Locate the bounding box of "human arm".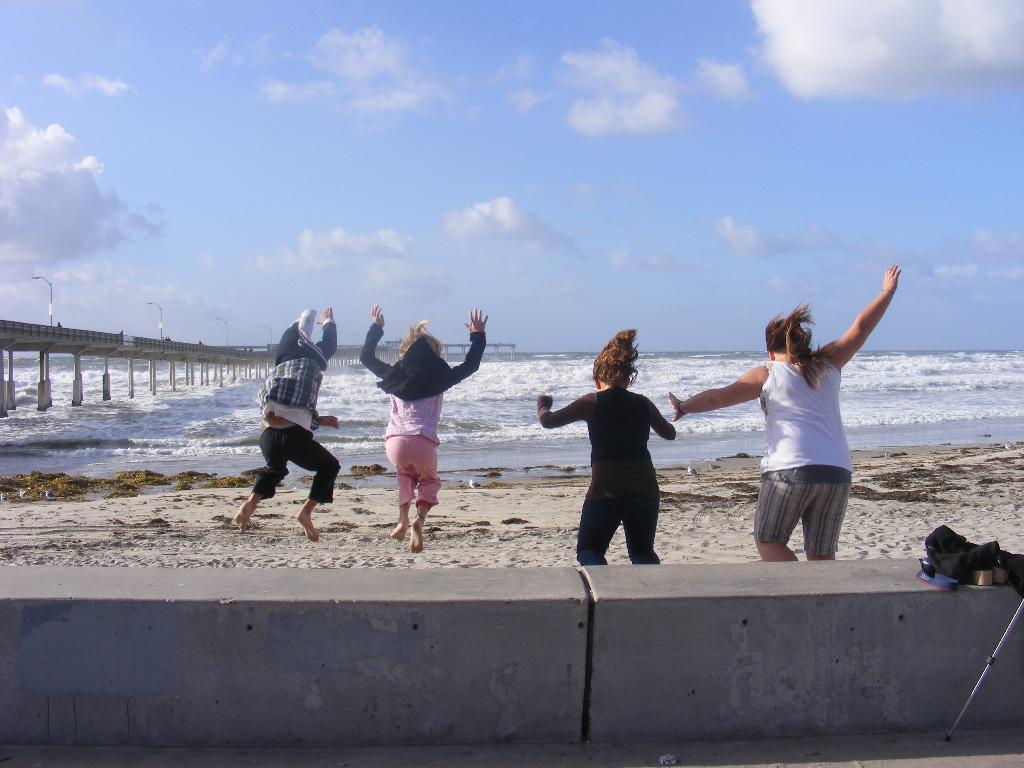
Bounding box: l=667, t=367, r=772, b=428.
